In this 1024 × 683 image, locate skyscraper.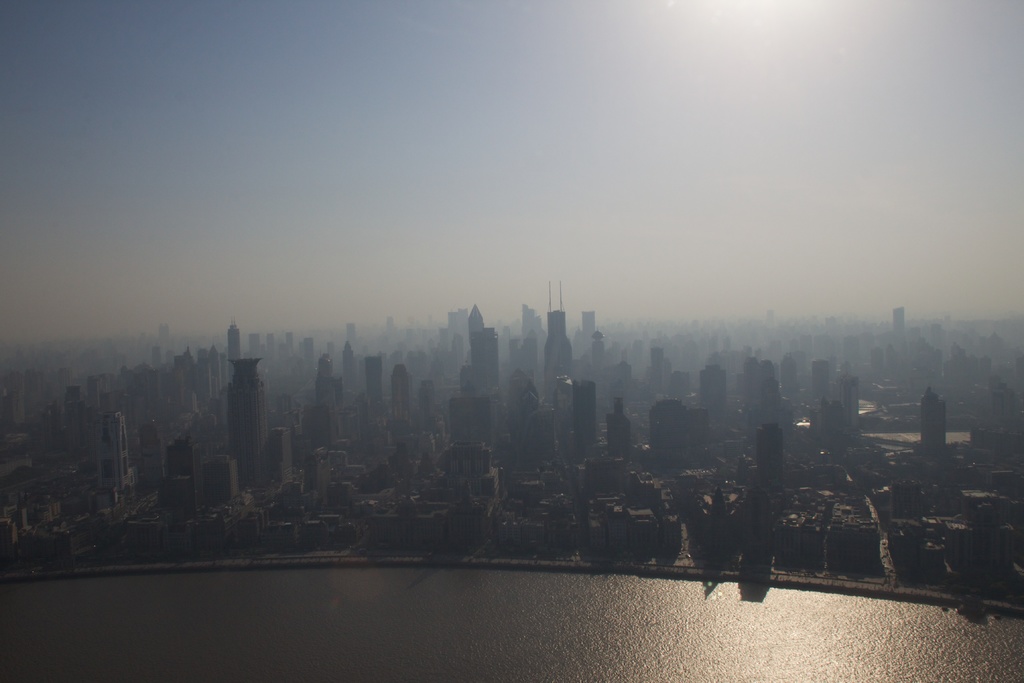
Bounding box: region(220, 349, 280, 488).
